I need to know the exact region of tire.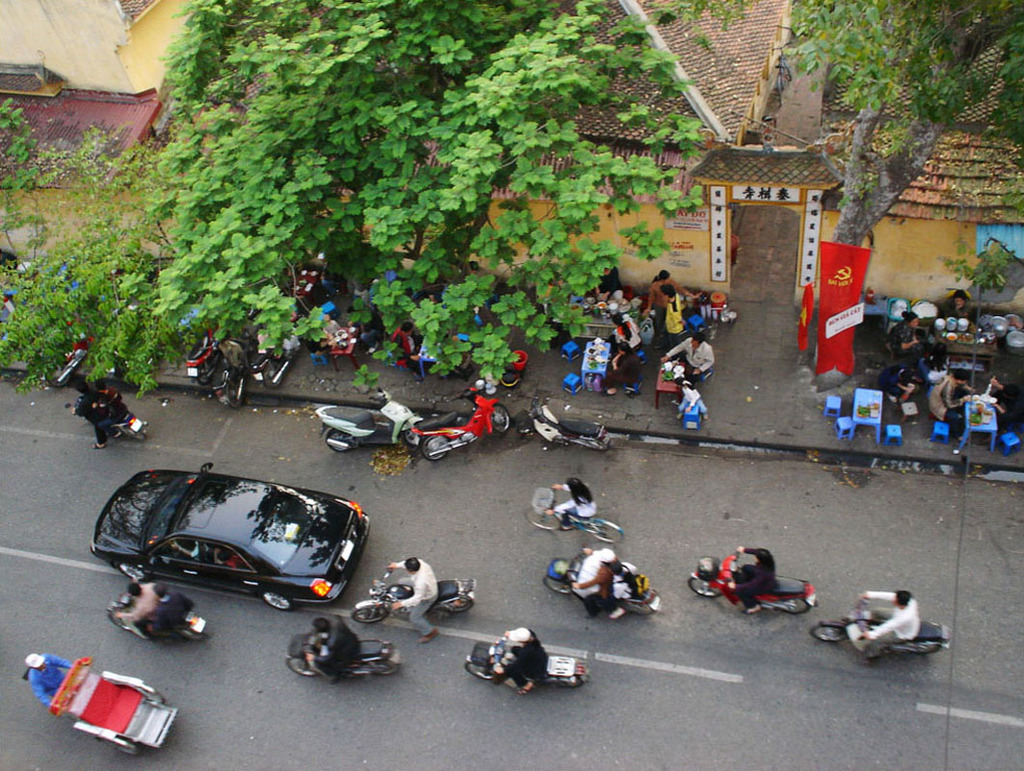
Region: (x1=779, y1=598, x2=810, y2=615).
